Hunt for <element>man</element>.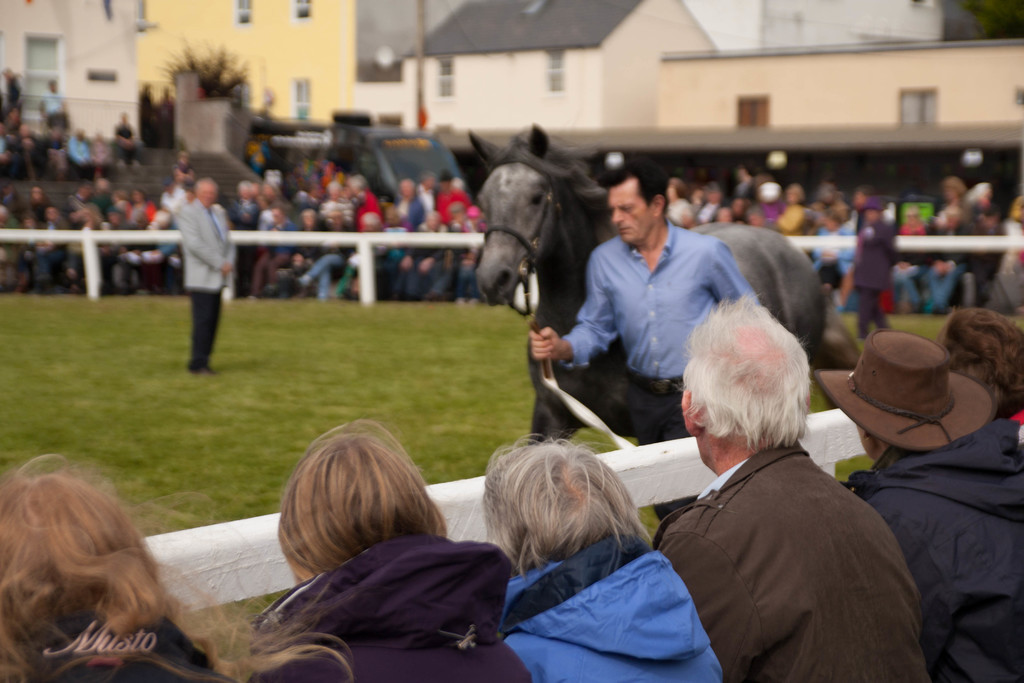
Hunted down at crop(836, 320, 1023, 682).
